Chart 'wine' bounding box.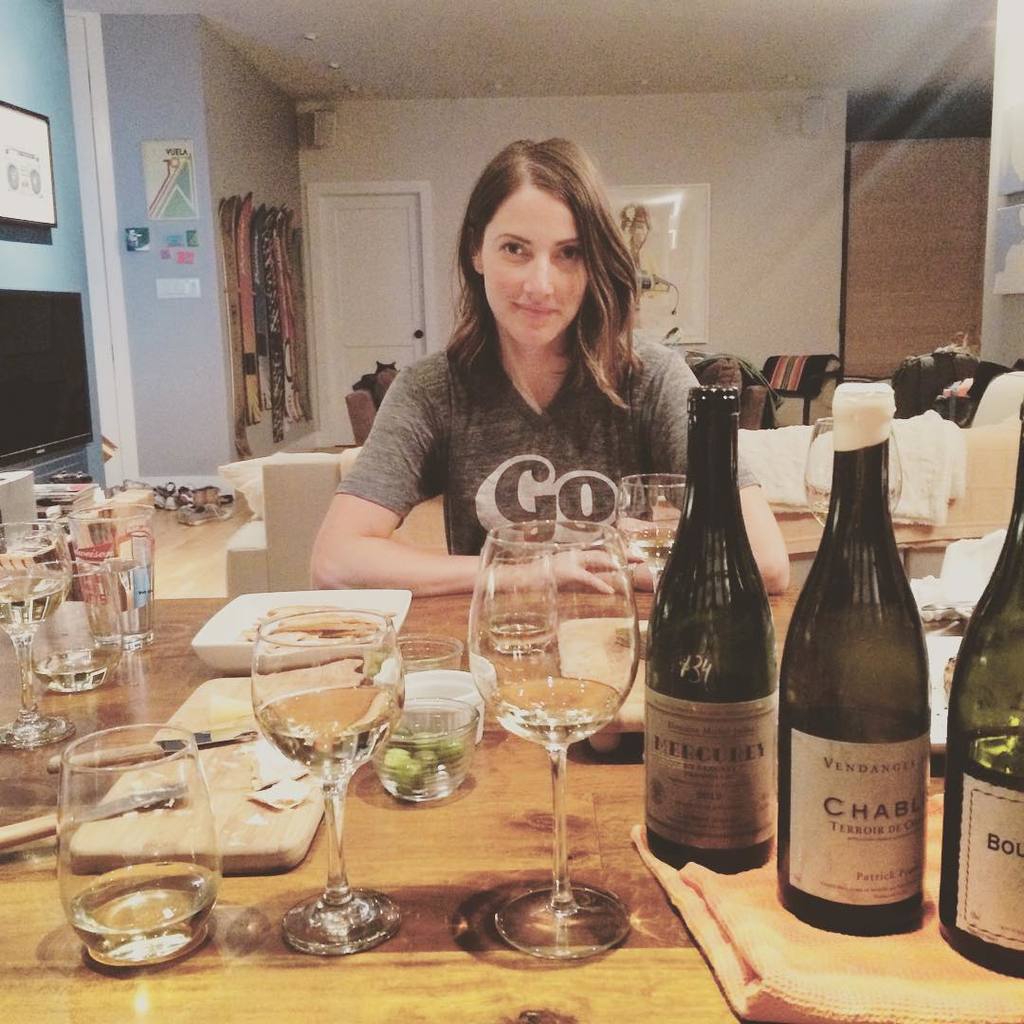
Charted: box=[255, 681, 402, 785].
